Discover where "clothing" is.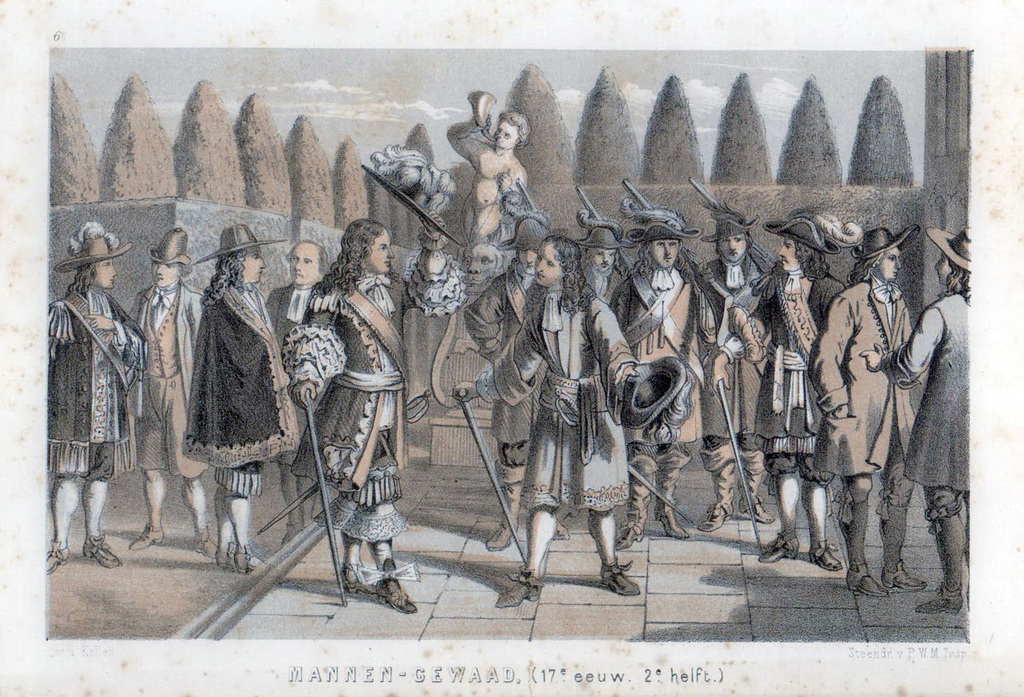
Discovered at x1=48, y1=249, x2=419, y2=550.
